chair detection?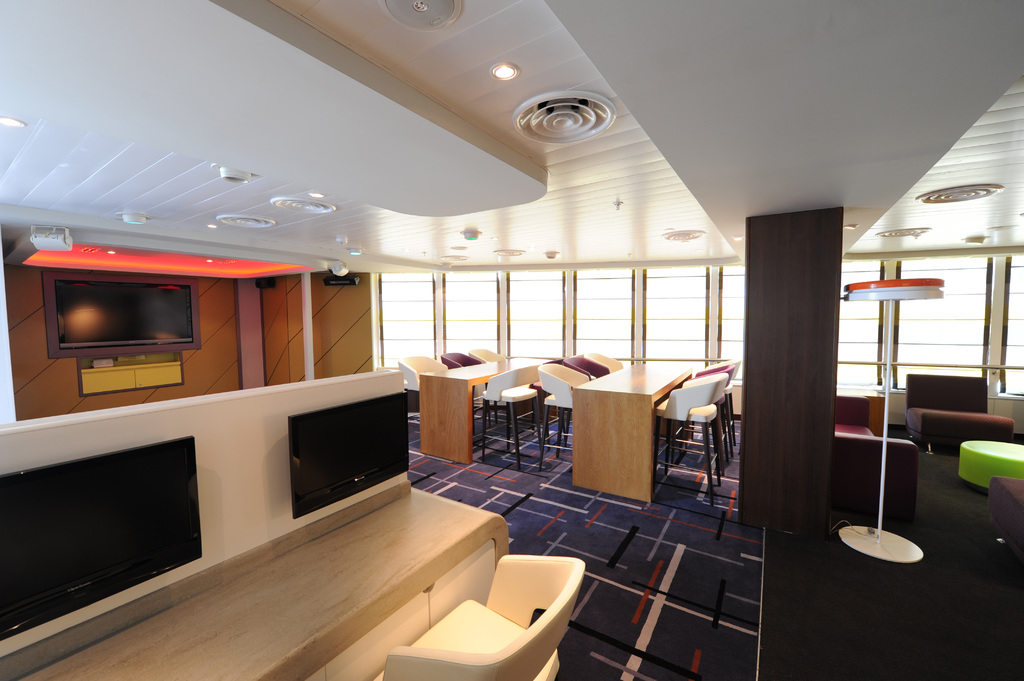
(902,374,1018,450)
